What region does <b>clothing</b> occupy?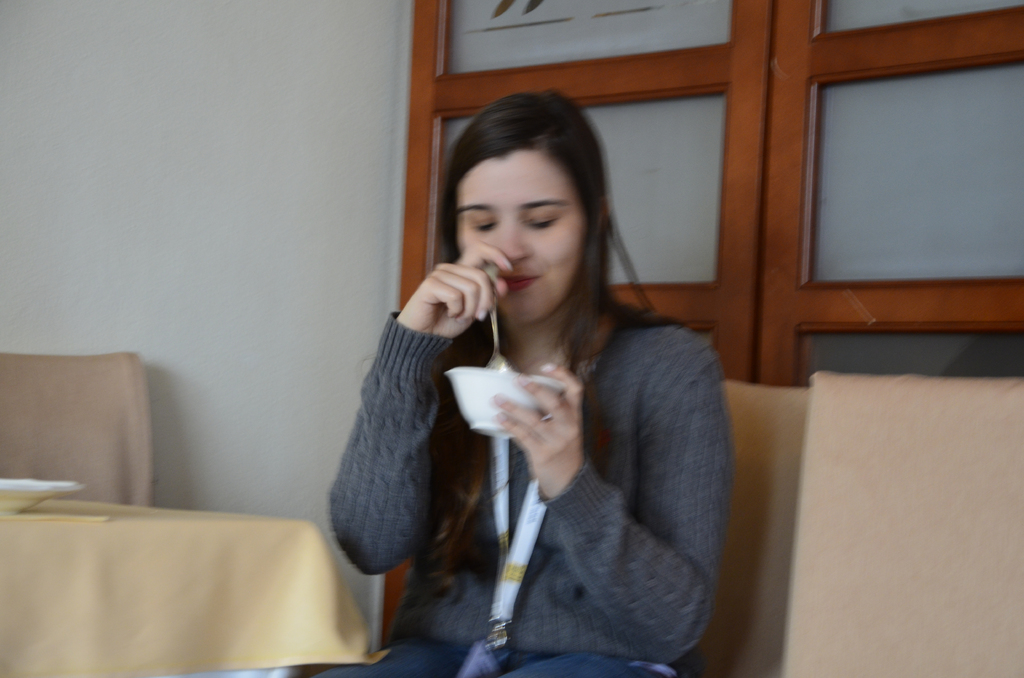
<box>376,250,742,666</box>.
